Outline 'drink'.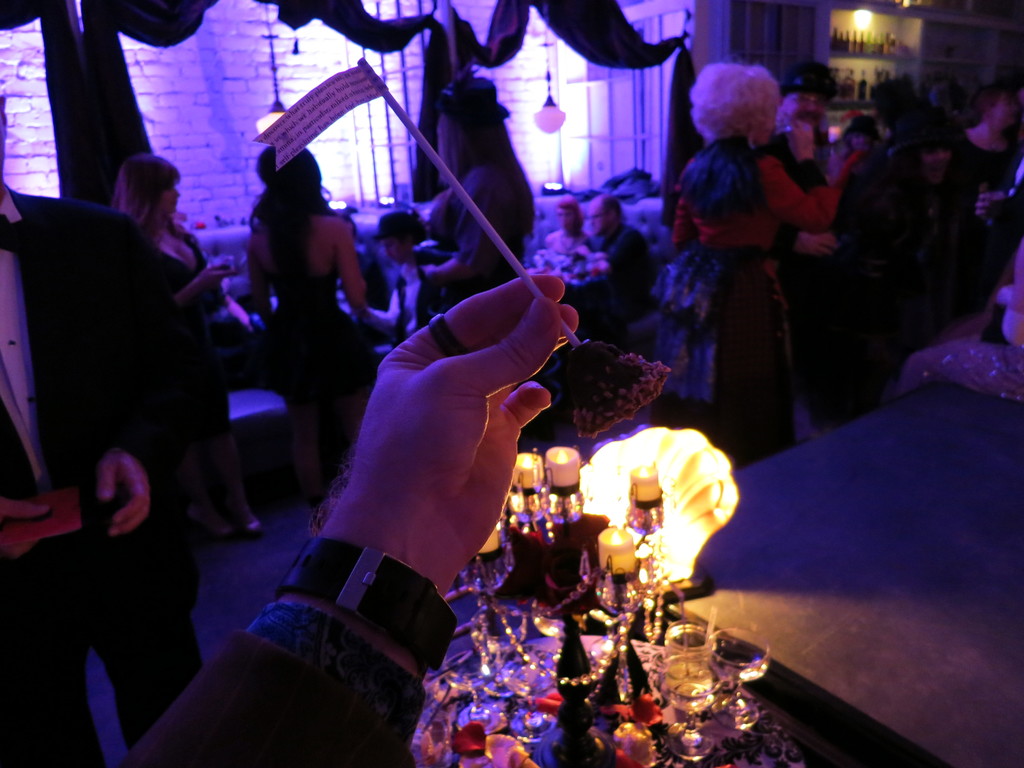
Outline: <box>511,514,556,595</box>.
